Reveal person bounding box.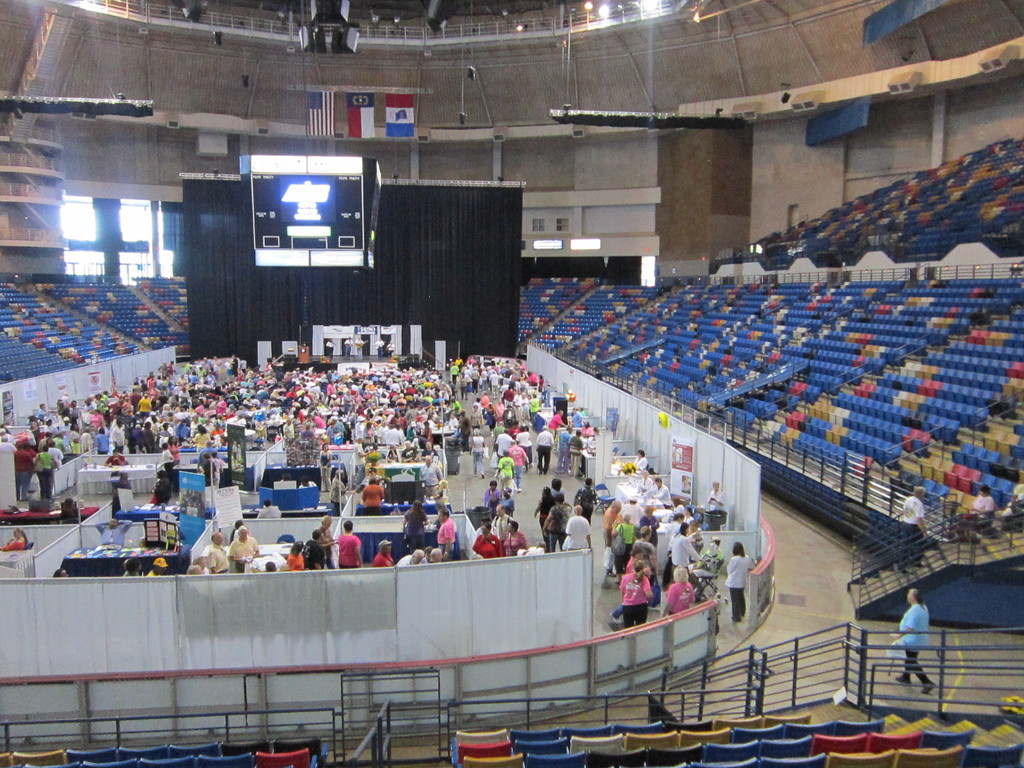
Revealed: (333, 518, 367, 564).
